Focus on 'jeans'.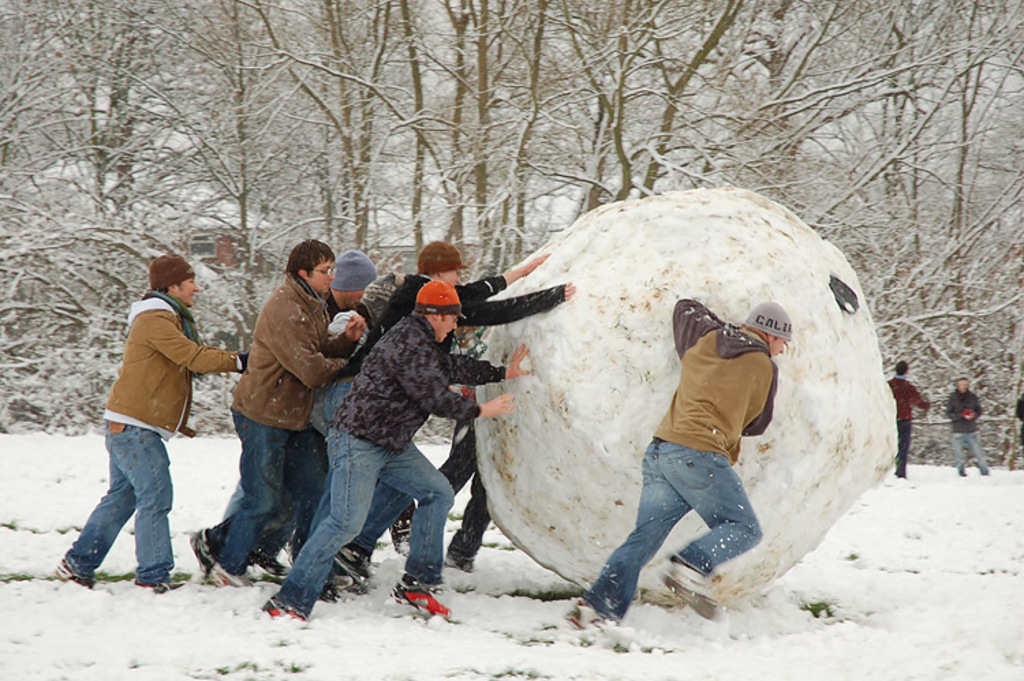
Focused at region(270, 418, 345, 558).
